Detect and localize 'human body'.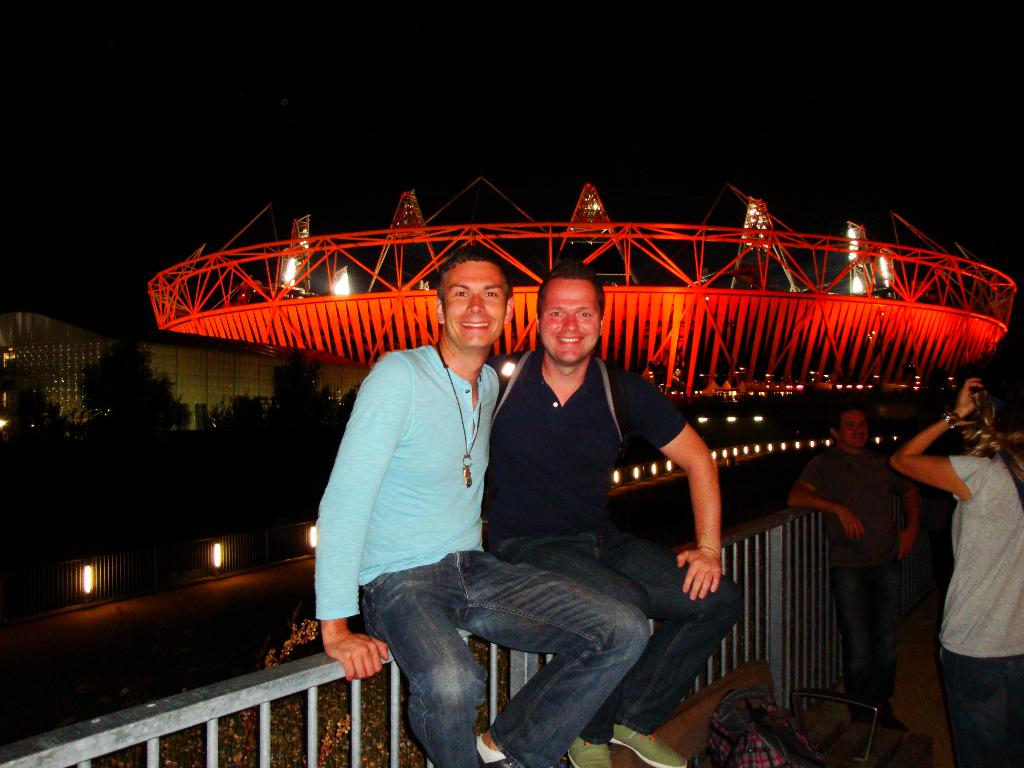
Localized at rect(495, 260, 737, 764).
